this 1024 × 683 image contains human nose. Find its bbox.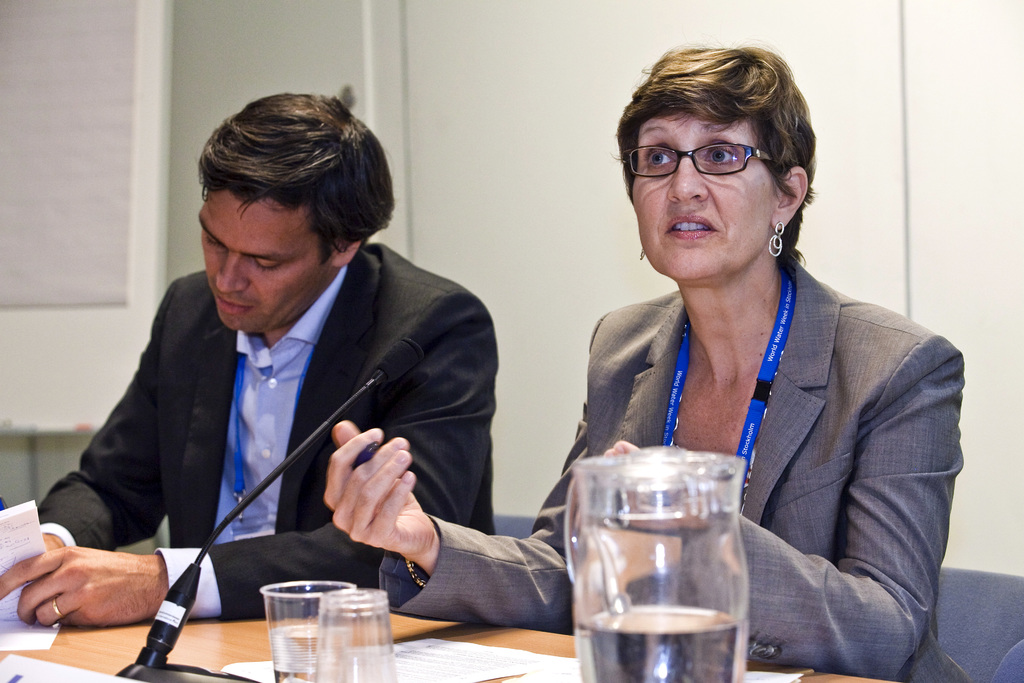
box(665, 153, 708, 204).
